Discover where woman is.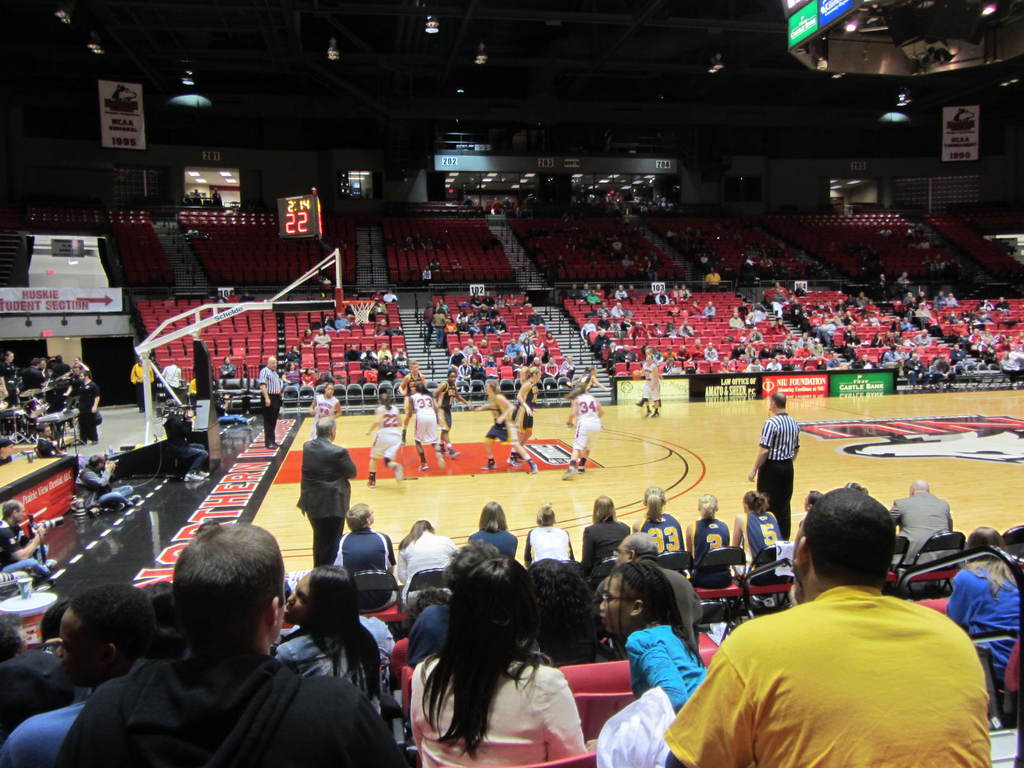
Discovered at left=404, top=383, right=443, bottom=474.
